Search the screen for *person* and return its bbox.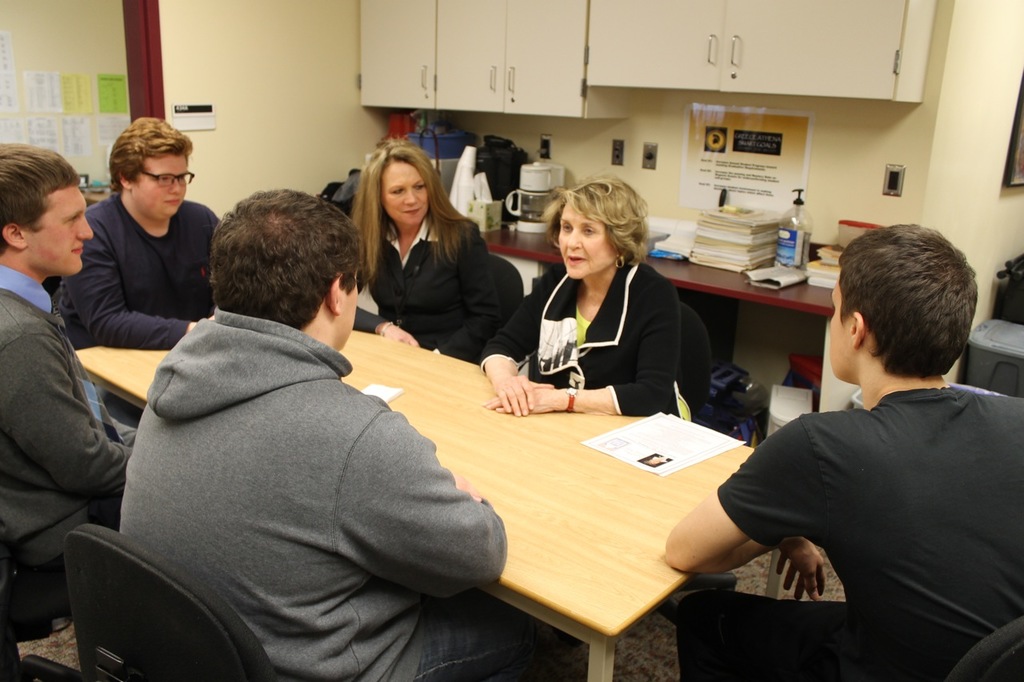
Found: (left=704, top=228, right=1008, bottom=668).
